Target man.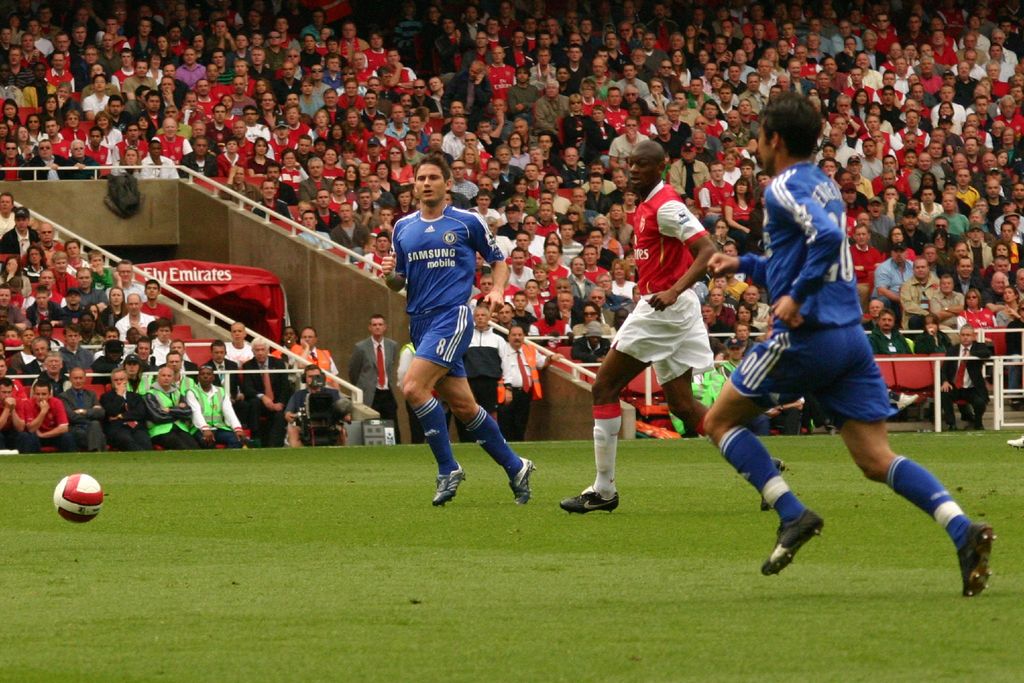
Target region: 265 117 300 159.
